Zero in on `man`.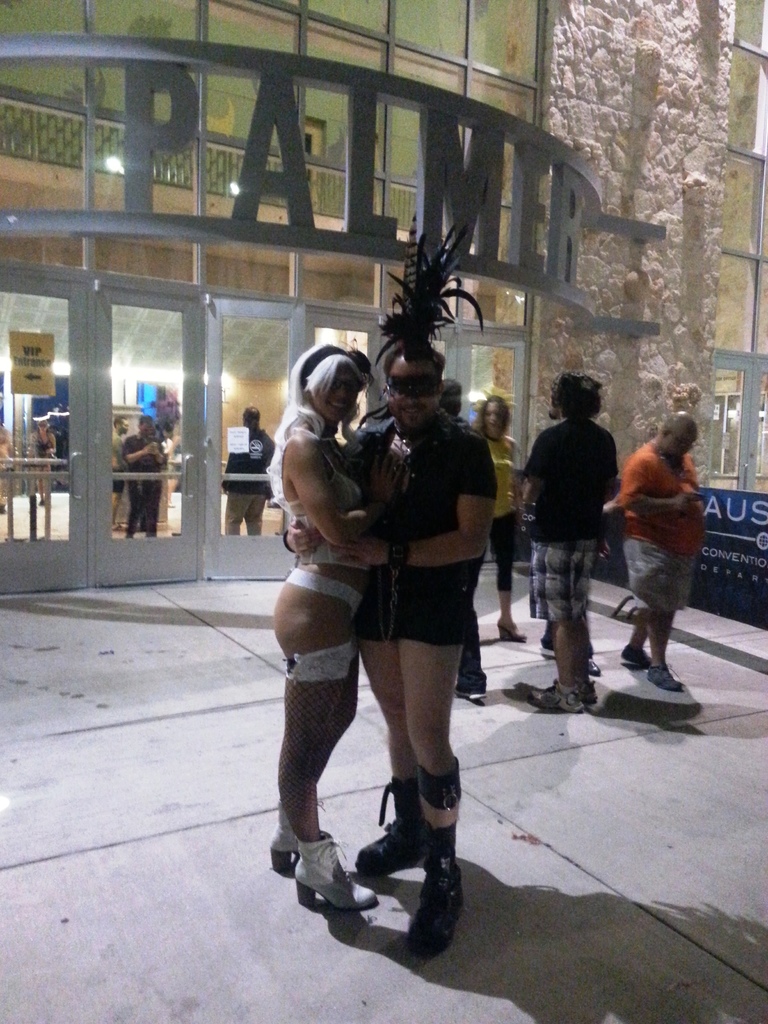
Zeroed in: 607/412/710/697.
